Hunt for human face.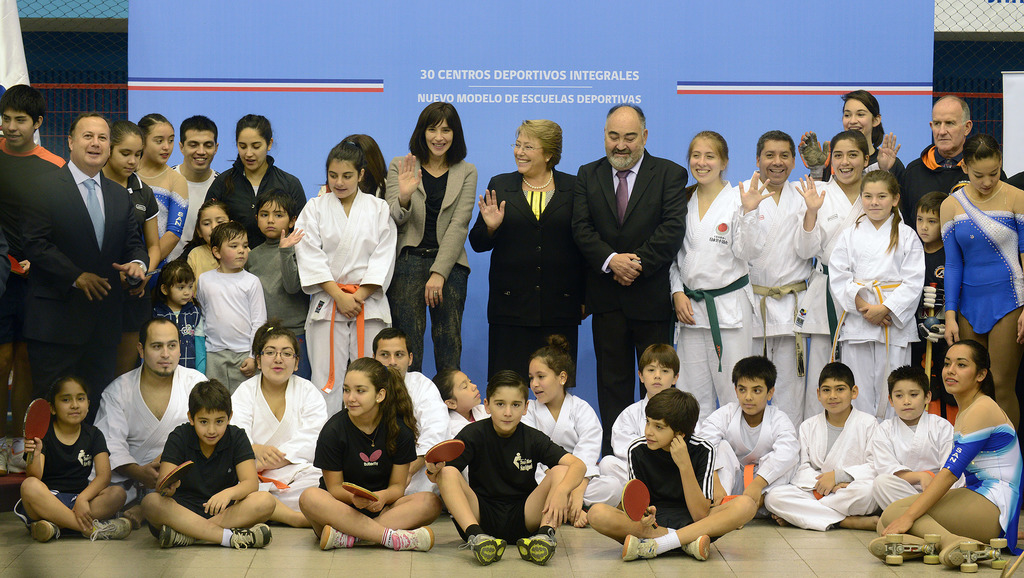
Hunted down at rect(234, 131, 260, 169).
